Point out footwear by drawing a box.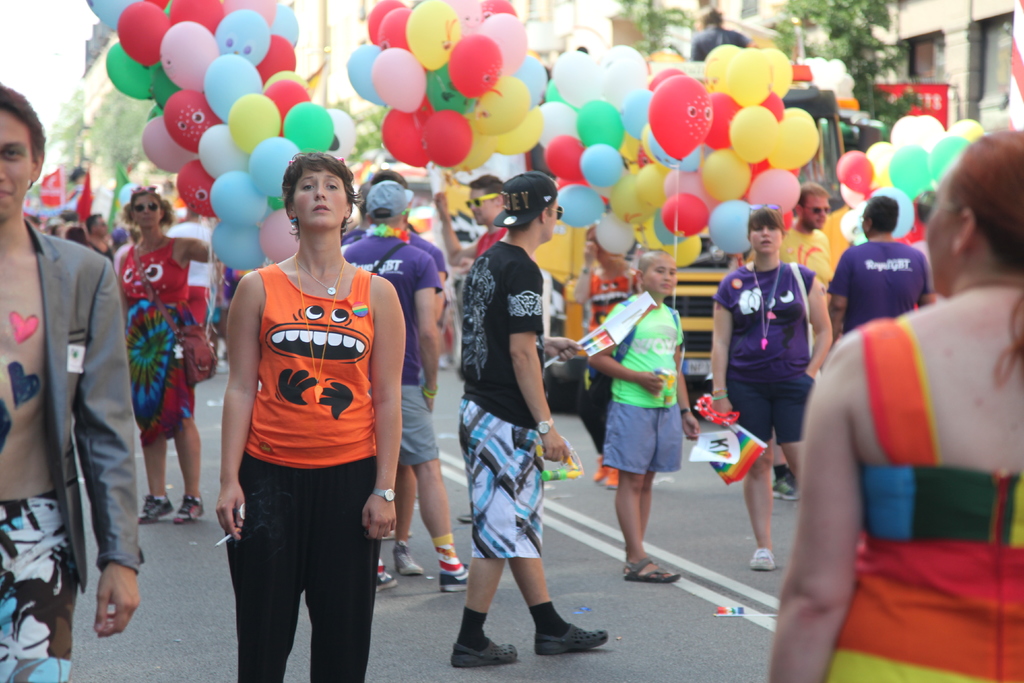
box(751, 546, 771, 571).
